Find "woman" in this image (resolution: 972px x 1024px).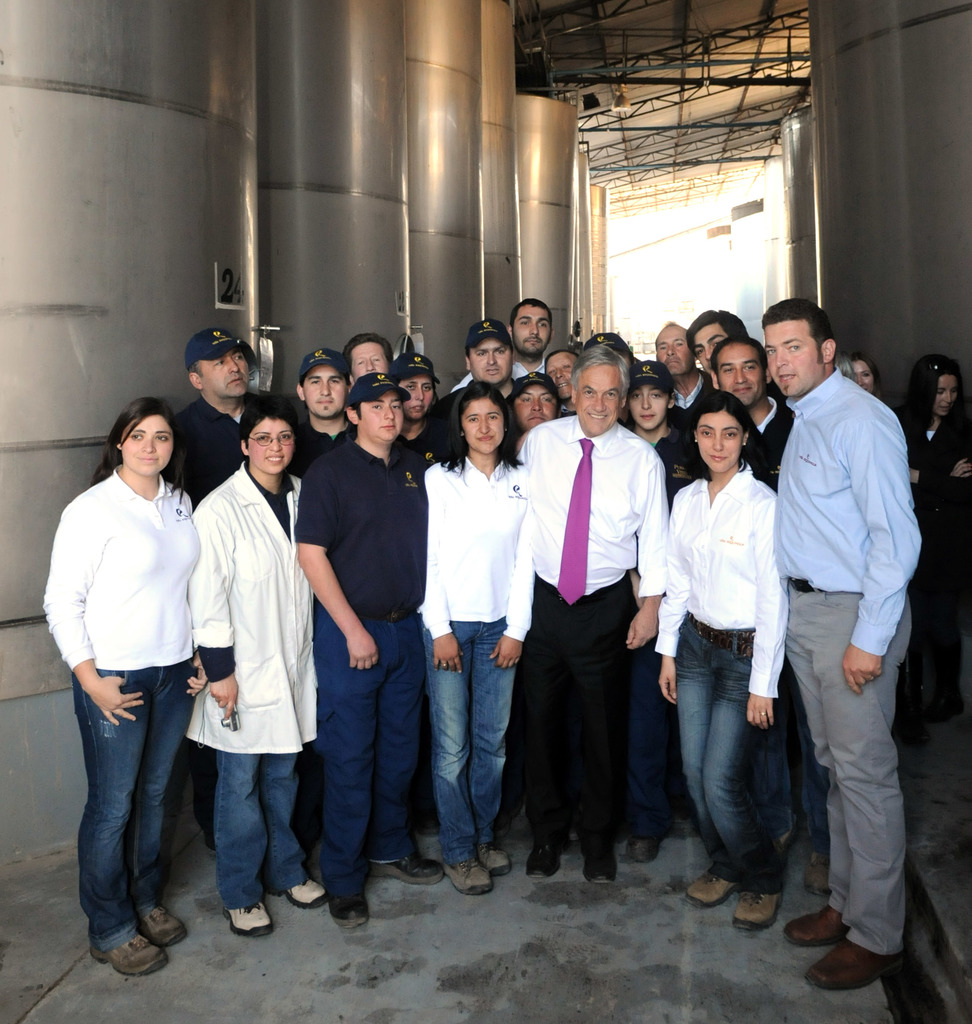
bbox=(830, 352, 930, 748).
